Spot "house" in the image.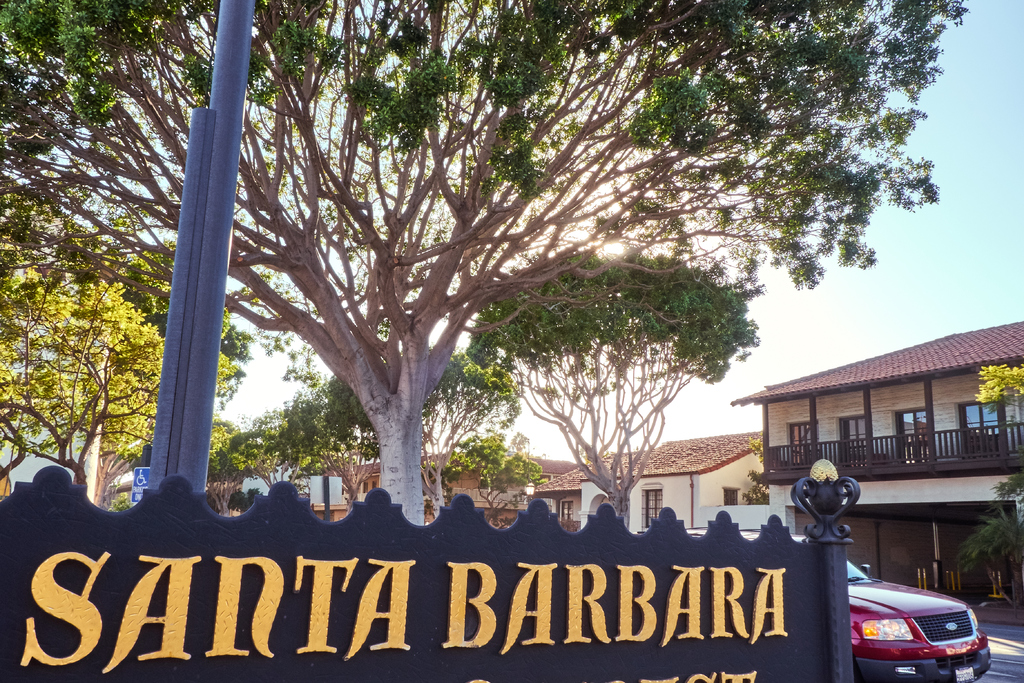
"house" found at [left=721, top=319, right=1023, bottom=633].
